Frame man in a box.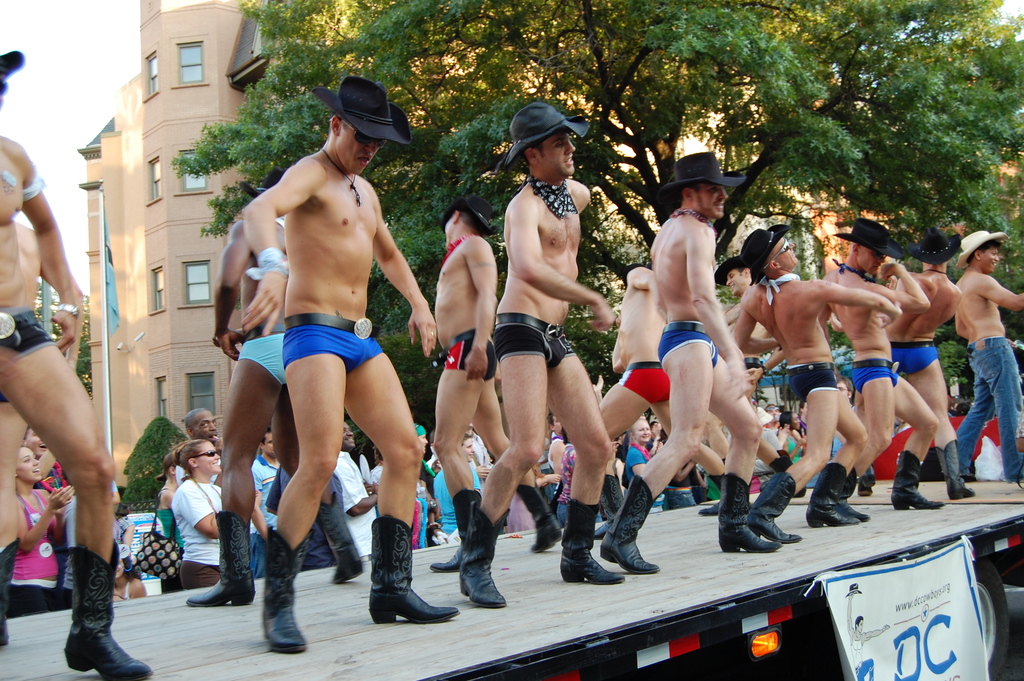
box=[461, 94, 634, 603].
